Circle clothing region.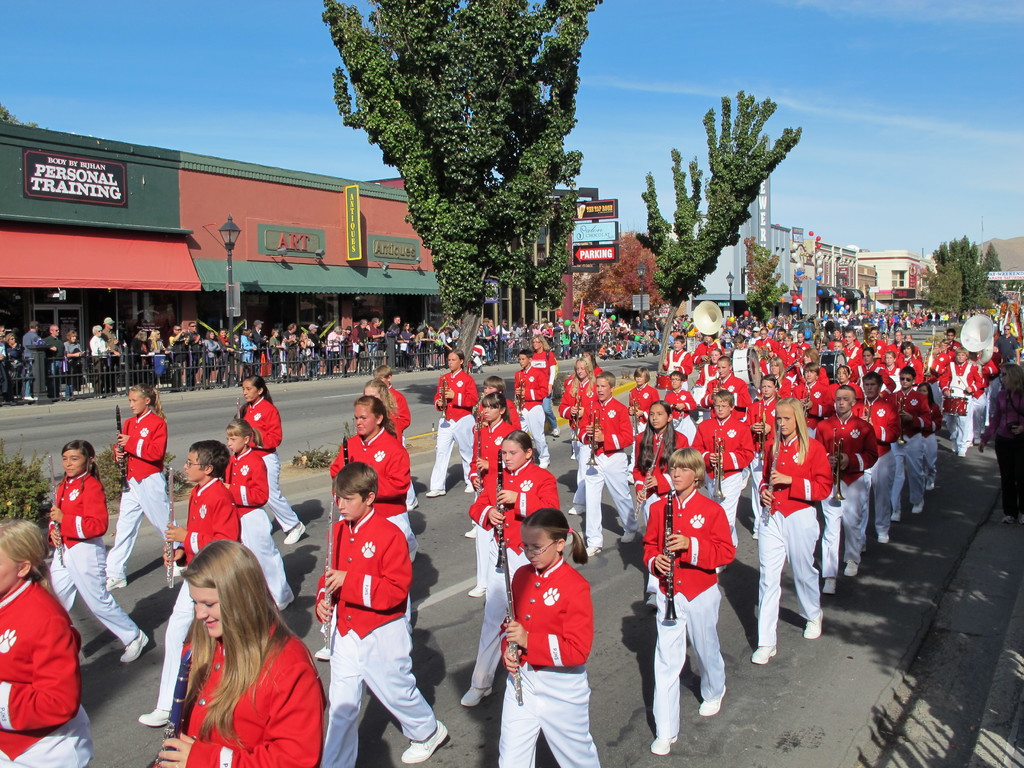
Region: Rect(302, 489, 412, 737).
